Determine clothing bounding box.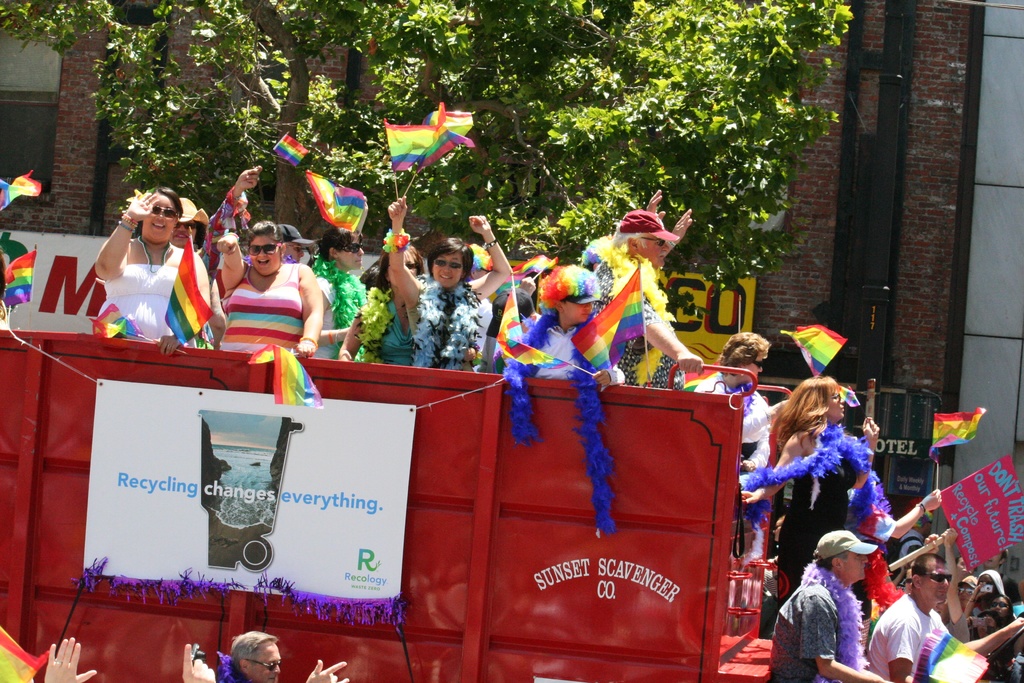
Determined: Rect(401, 273, 489, 375).
